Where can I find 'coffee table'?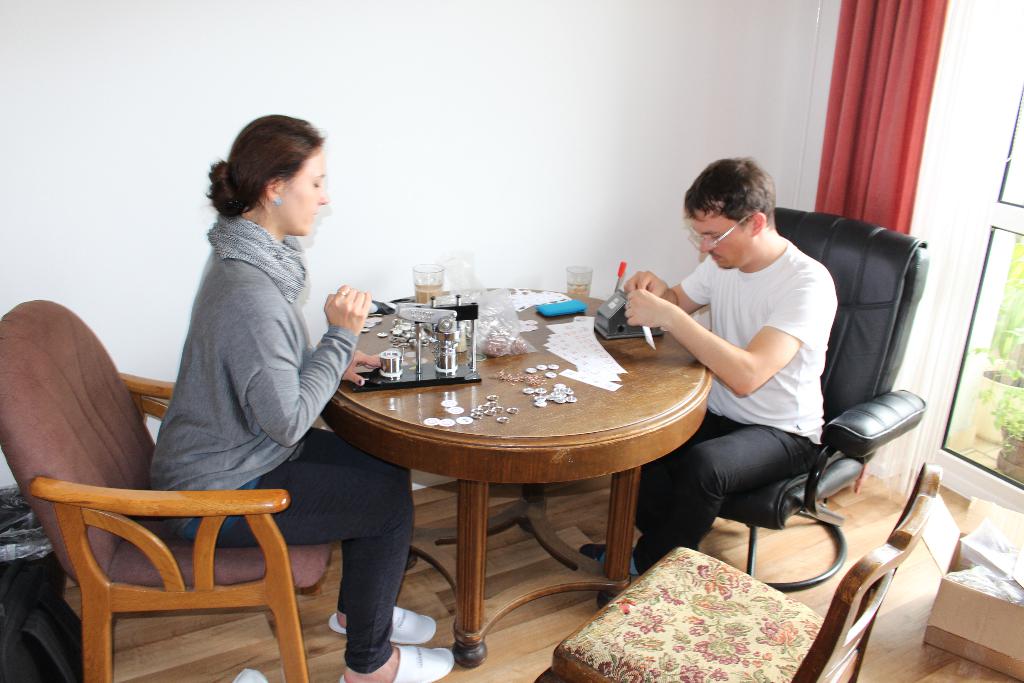
You can find it at box(324, 289, 712, 665).
